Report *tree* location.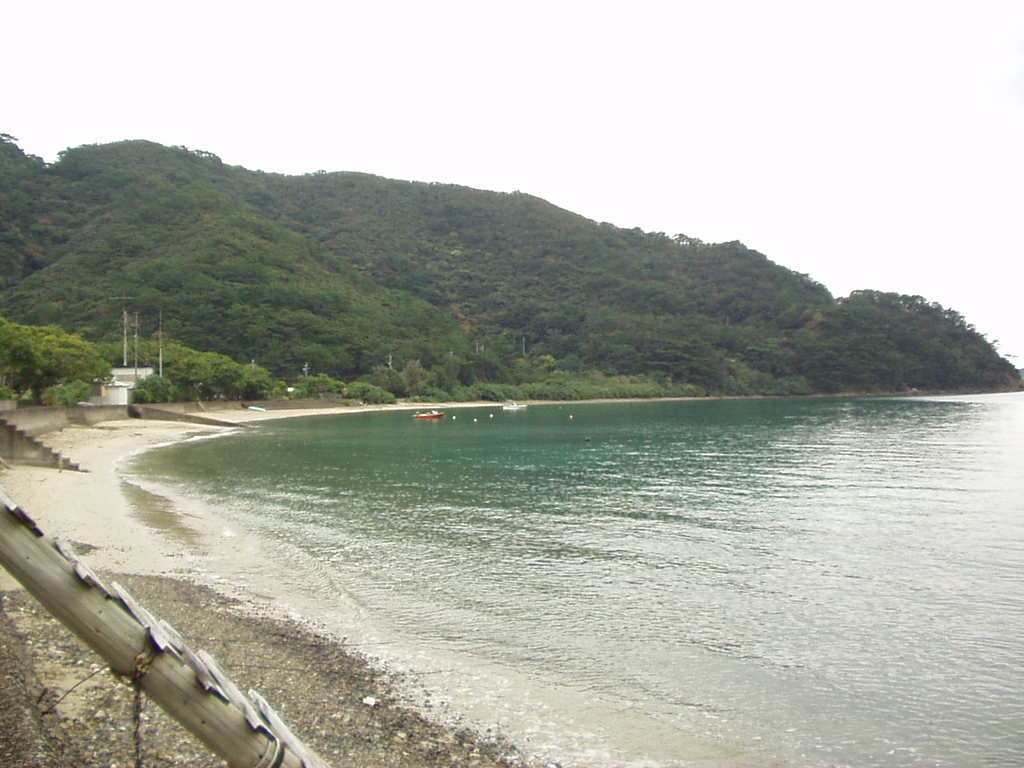
Report: (x1=106, y1=342, x2=180, y2=404).
